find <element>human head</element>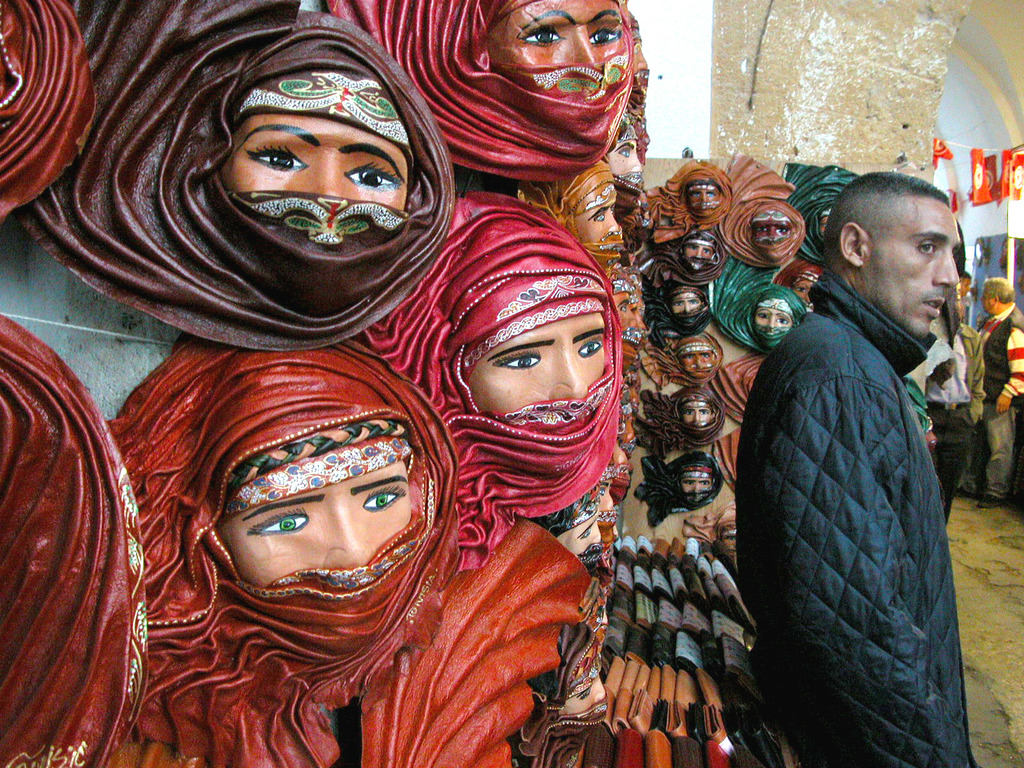
x1=786, y1=247, x2=818, y2=303
